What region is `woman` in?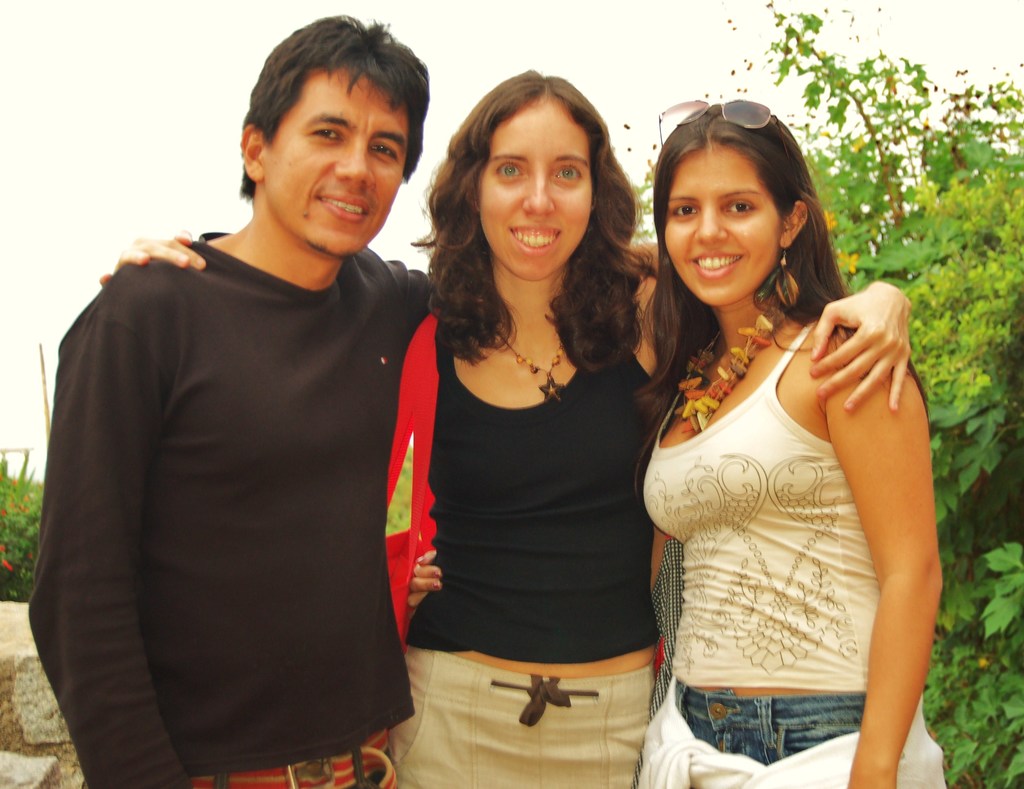
90, 71, 923, 788.
